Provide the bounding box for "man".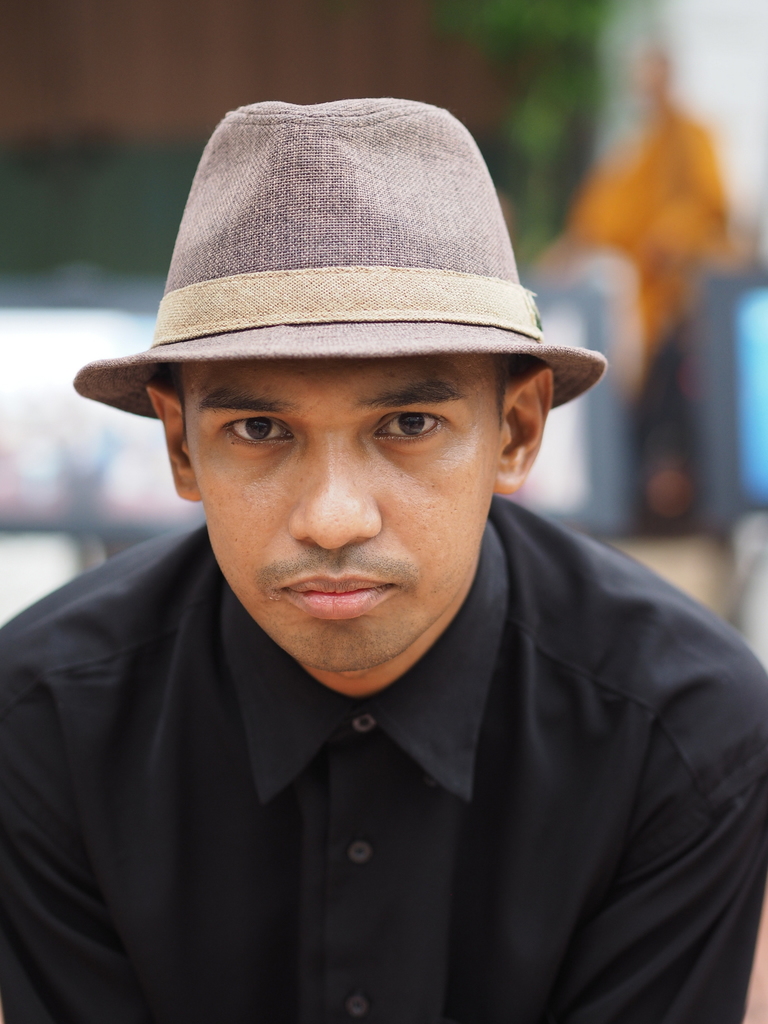
region(0, 102, 767, 1023).
